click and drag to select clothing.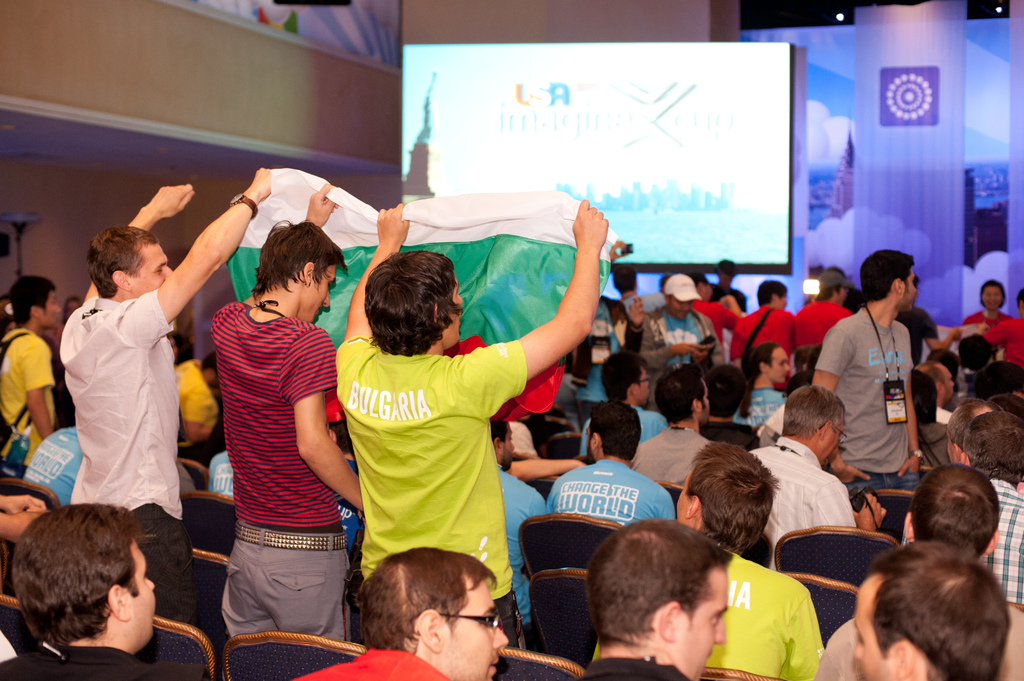
Selection: 843 288 865 312.
